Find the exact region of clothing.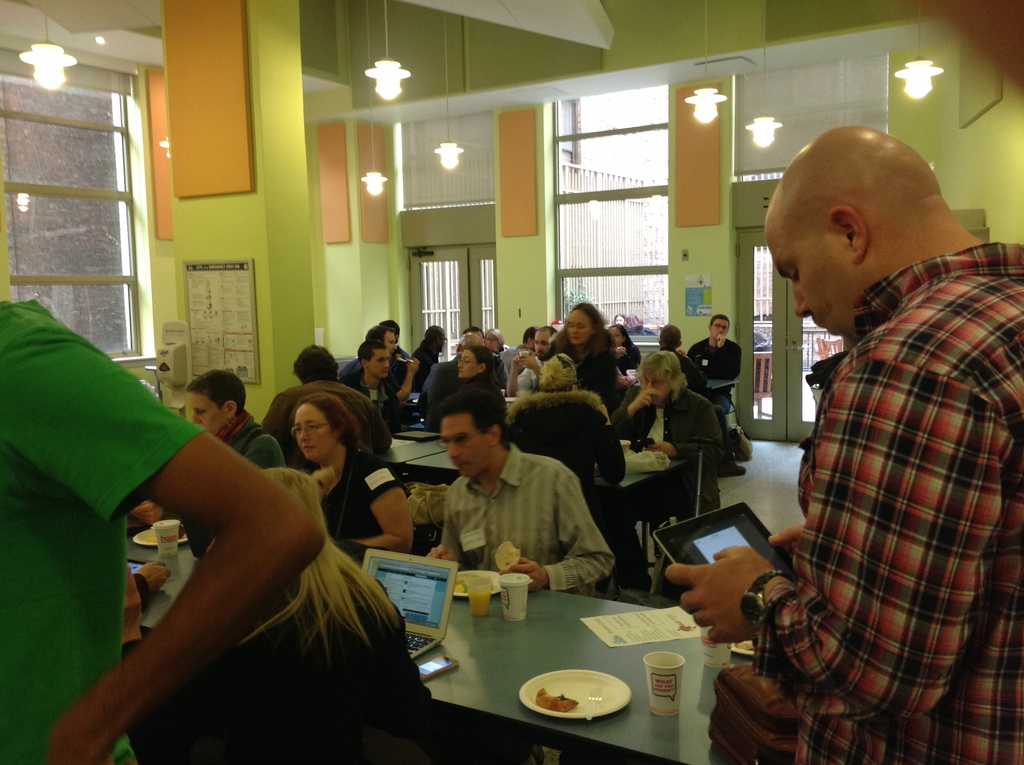
Exact region: left=609, top=387, right=731, bottom=579.
